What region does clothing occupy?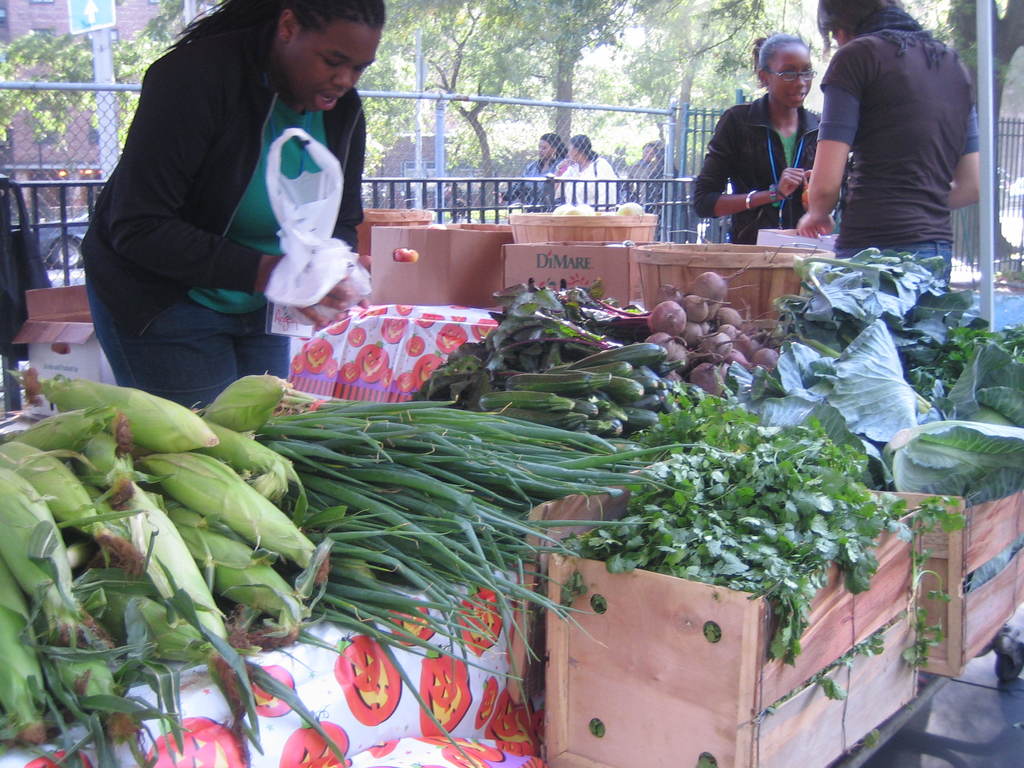
left=815, top=6, right=977, bottom=290.
